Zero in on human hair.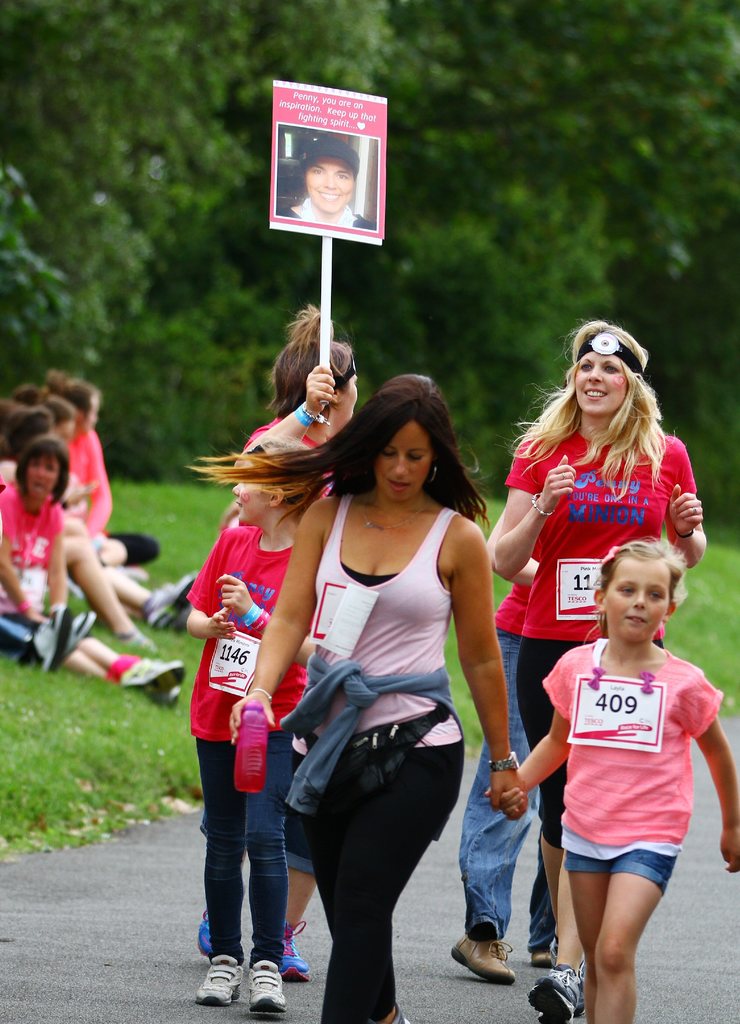
Zeroed in: (261, 298, 364, 420).
